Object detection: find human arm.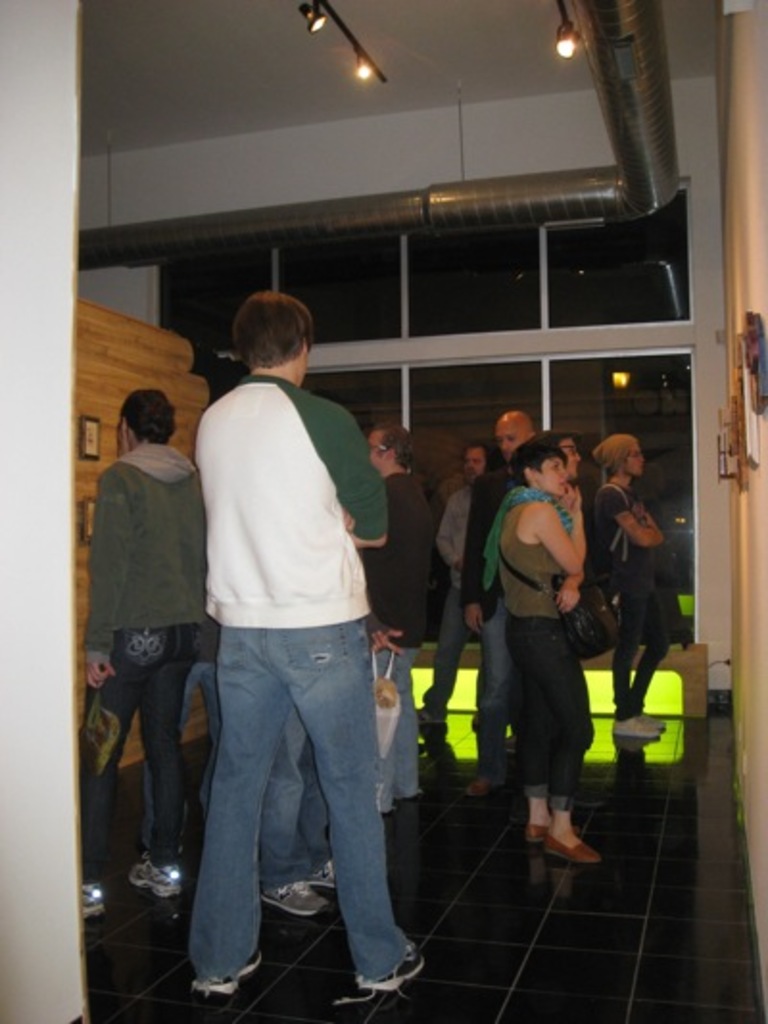
[x1=77, y1=461, x2=140, y2=682].
